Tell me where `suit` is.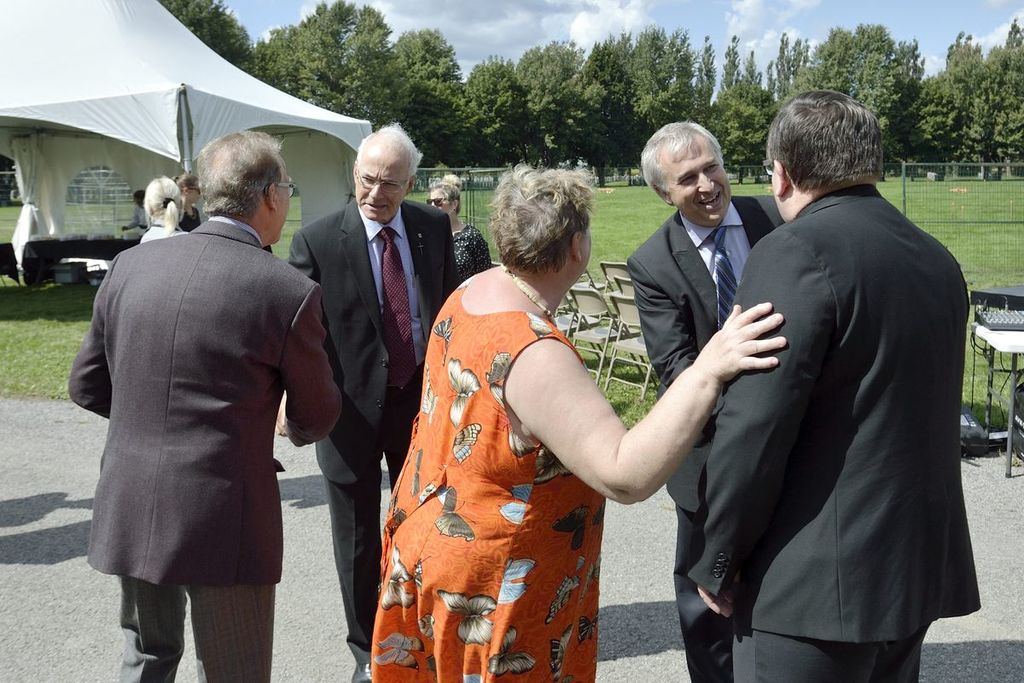
`suit` is at [689, 126, 979, 673].
